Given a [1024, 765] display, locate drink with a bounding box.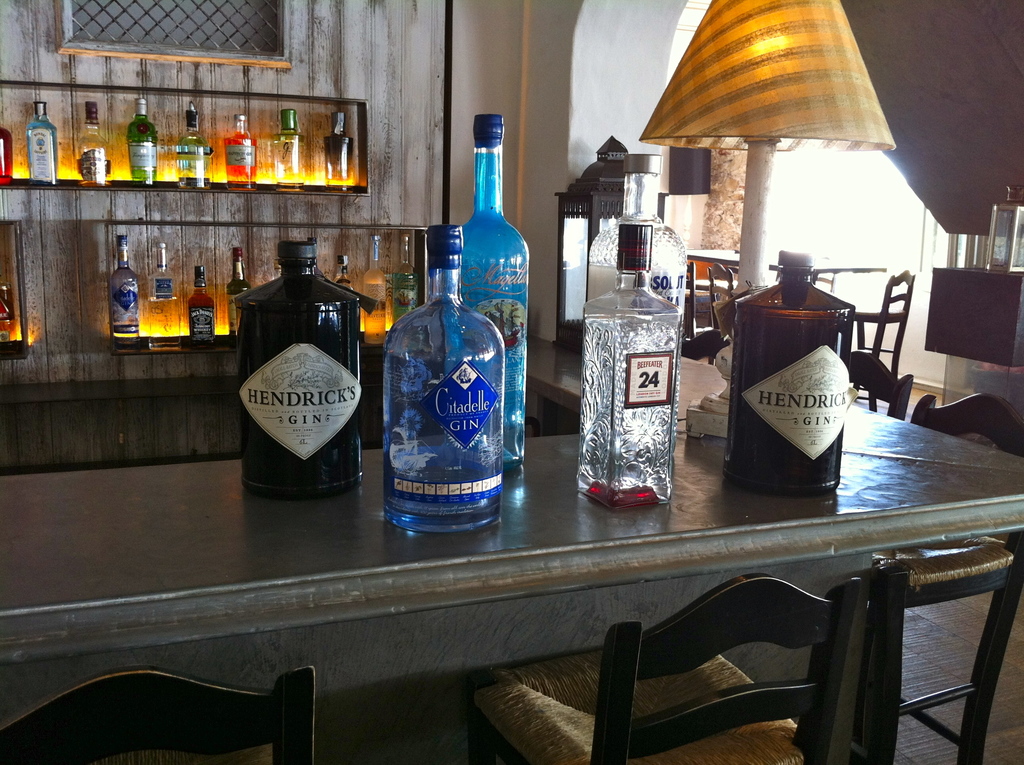
Located: (0, 125, 12, 185).
